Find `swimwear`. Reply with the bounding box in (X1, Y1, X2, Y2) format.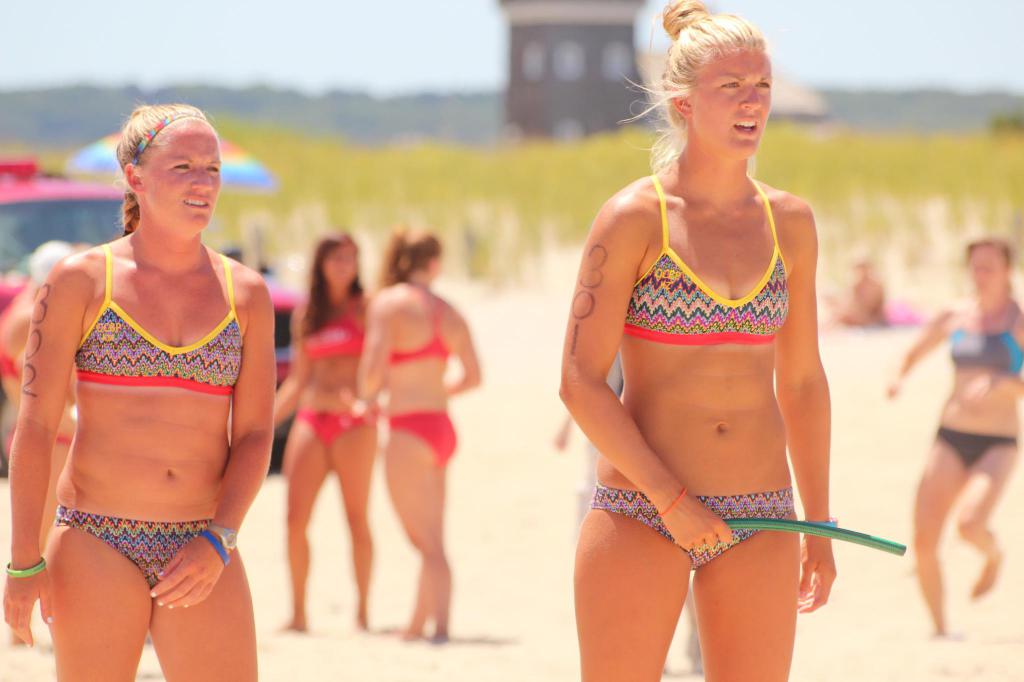
(307, 304, 362, 360).
